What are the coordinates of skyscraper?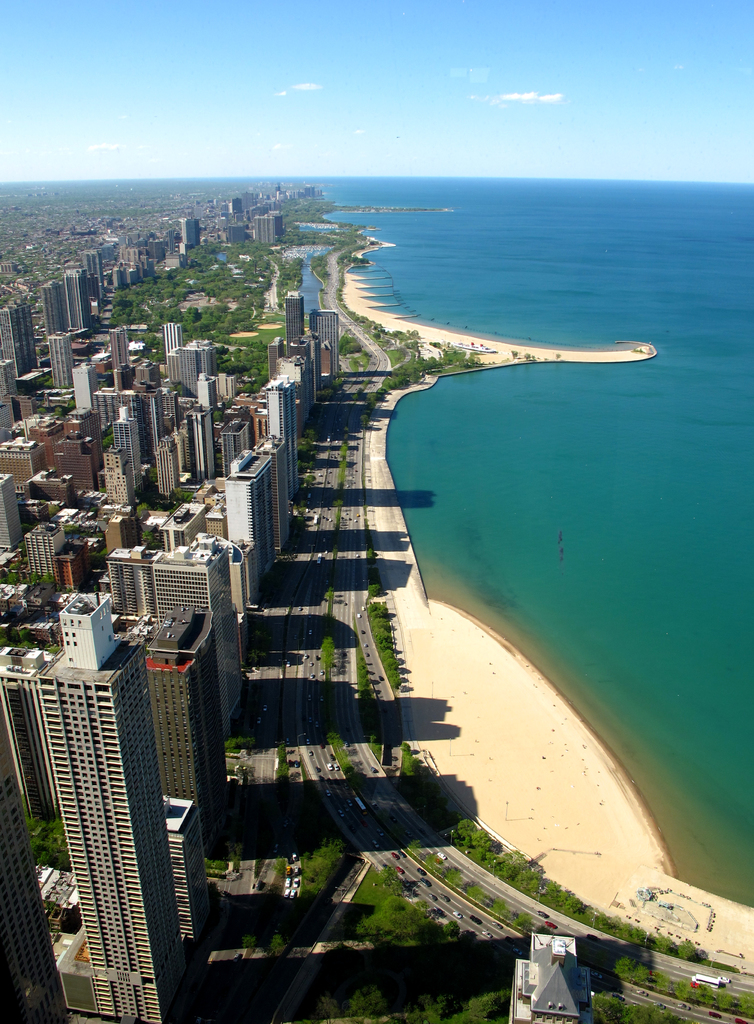
BBox(13, 539, 224, 1022).
